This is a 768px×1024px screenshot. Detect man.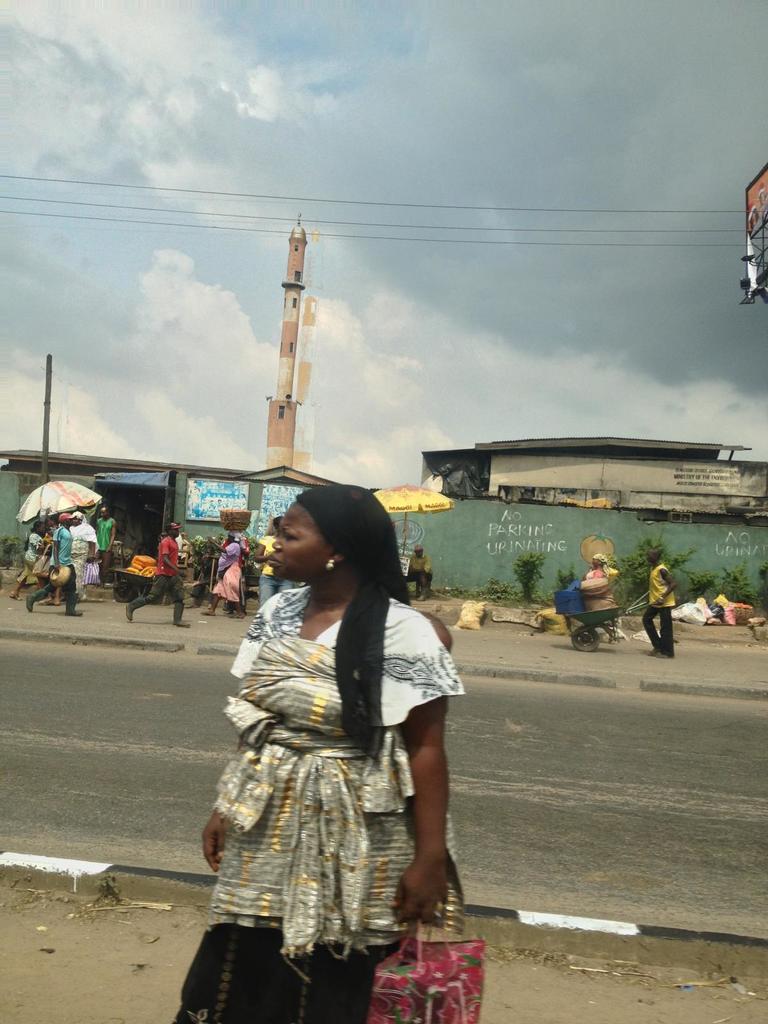
box=[637, 538, 679, 659].
